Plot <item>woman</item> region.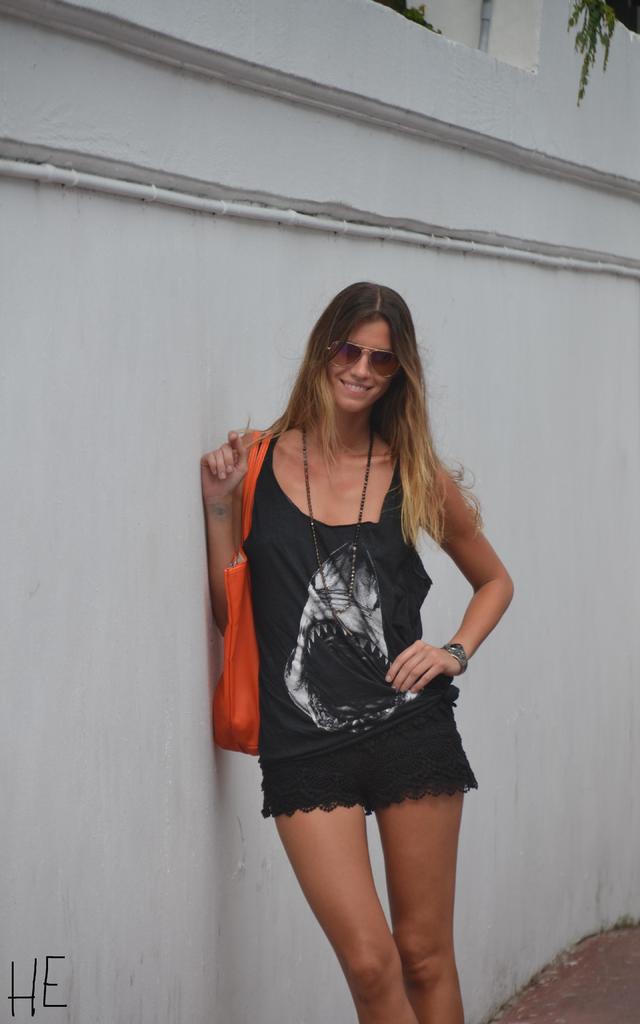
Plotted at box=[203, 255, 506, 999].
